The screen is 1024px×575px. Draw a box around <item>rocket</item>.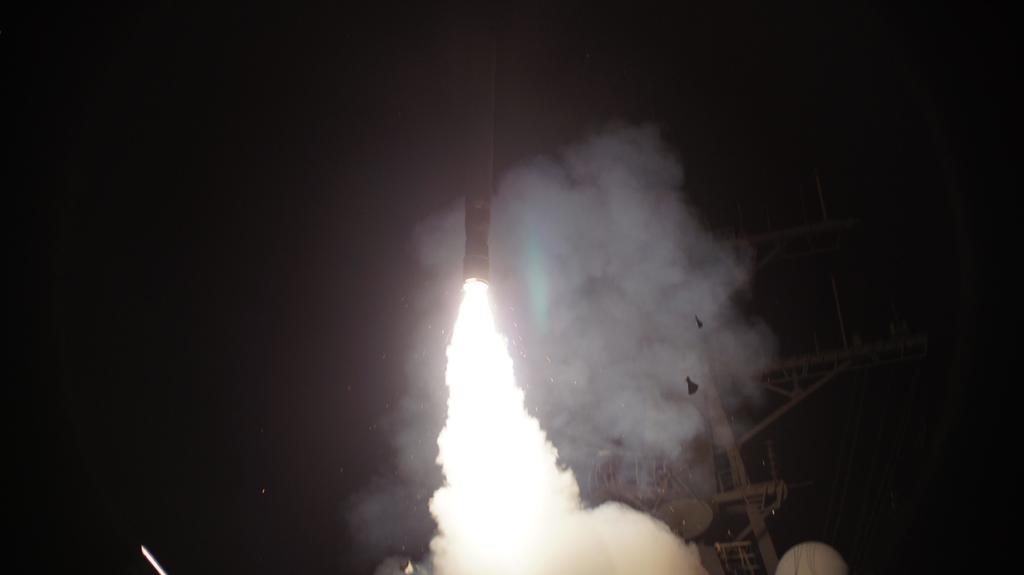
crop(454, 4, 495, 289).
